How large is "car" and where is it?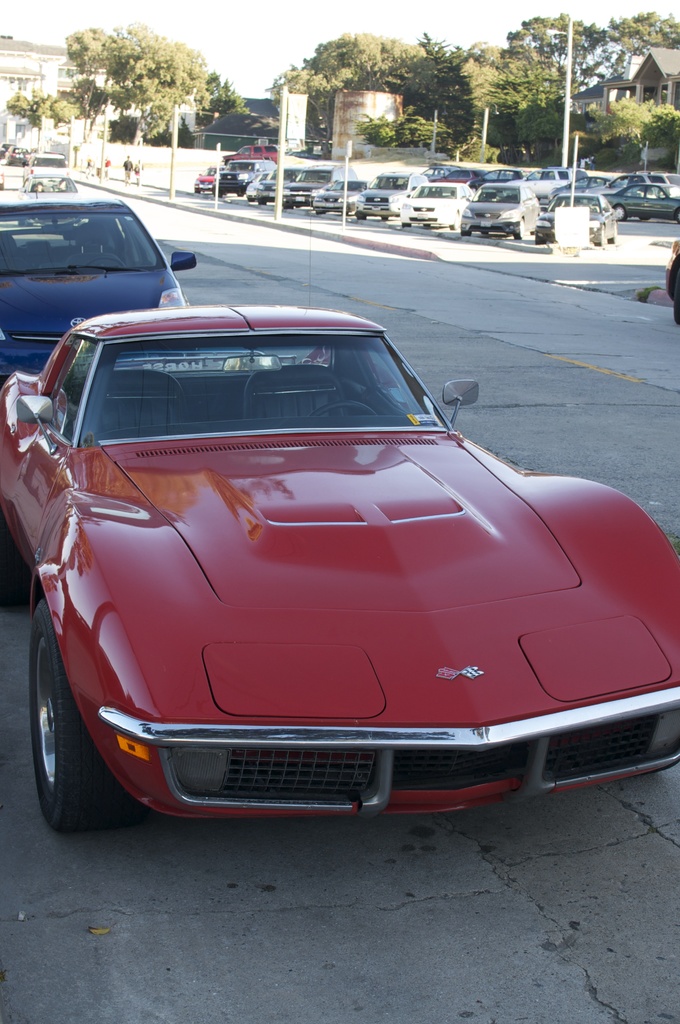
Bounding box: [4, 295, 675, 860].
